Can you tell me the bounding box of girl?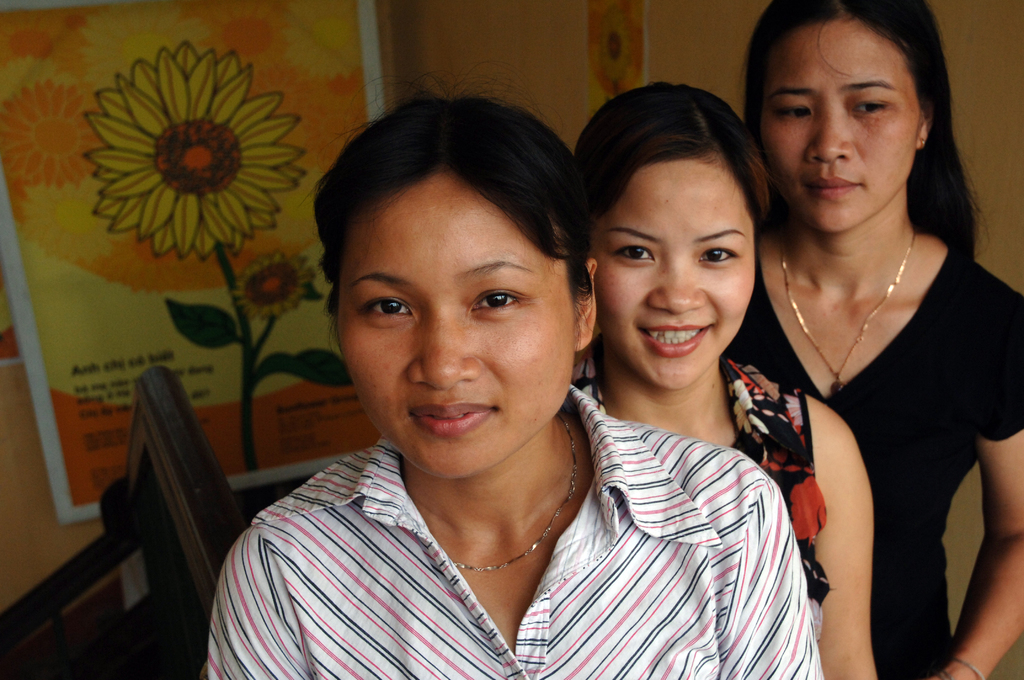
[left=736, top=1, right=1016, bottom=668].
